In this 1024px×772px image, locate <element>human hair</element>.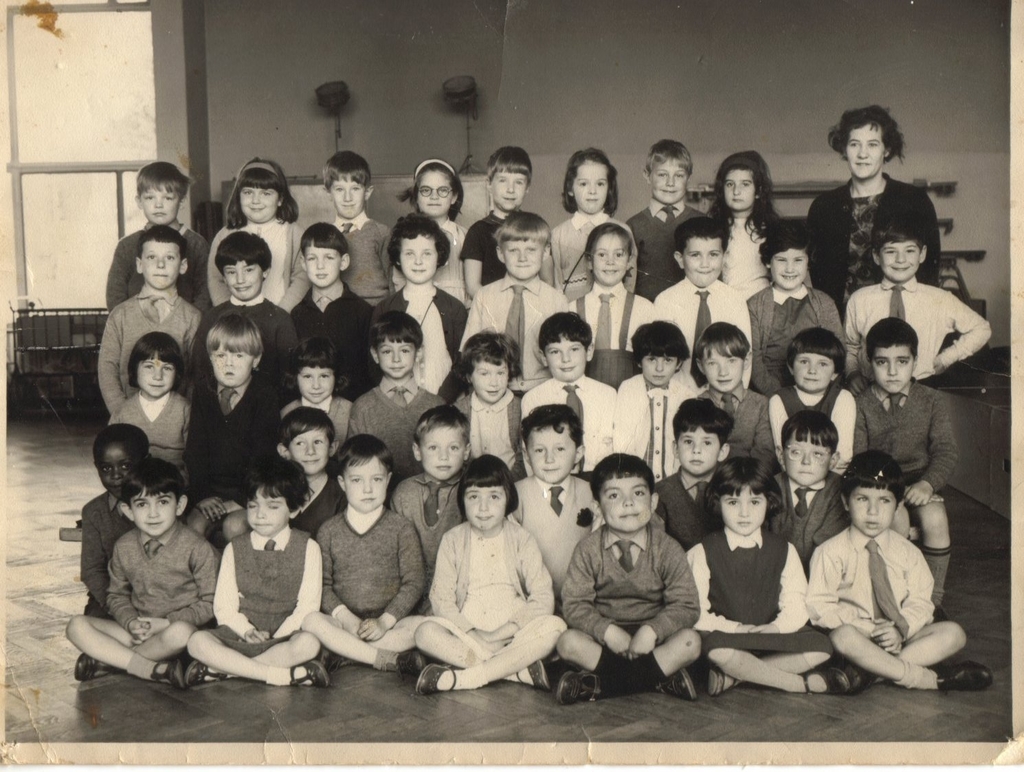
Bounding box: 582:221:633:289.
